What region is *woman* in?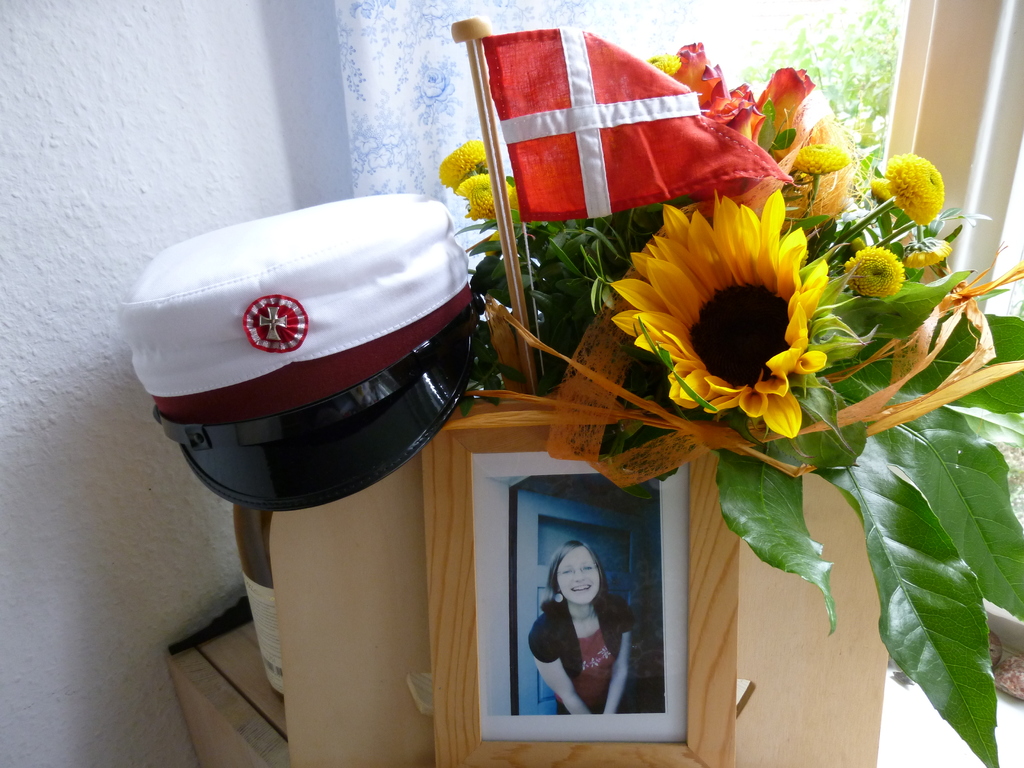
locate(522, 538, 633, 710).
